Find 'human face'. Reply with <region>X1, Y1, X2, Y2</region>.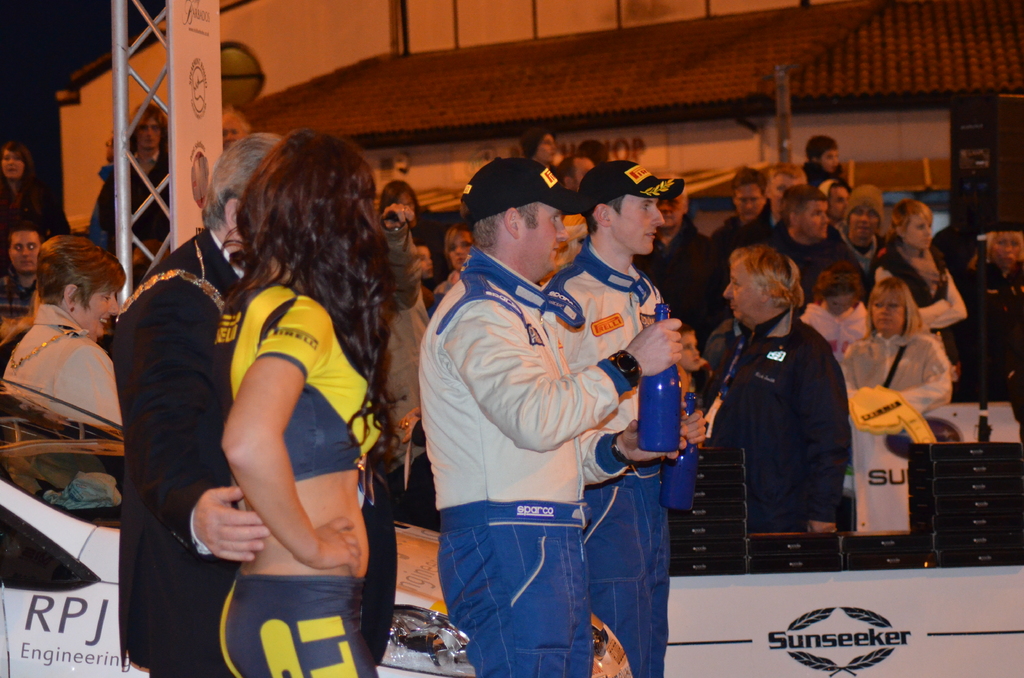
<region>830, 190, 849, 227</region>.
